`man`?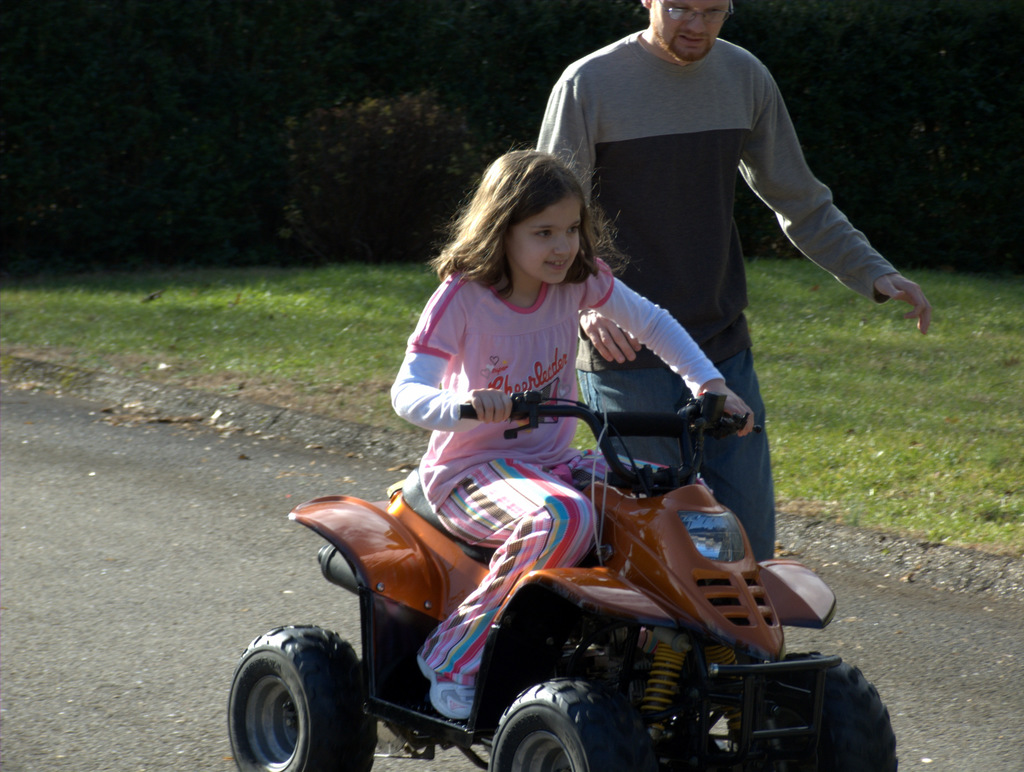
537:0:936:576
